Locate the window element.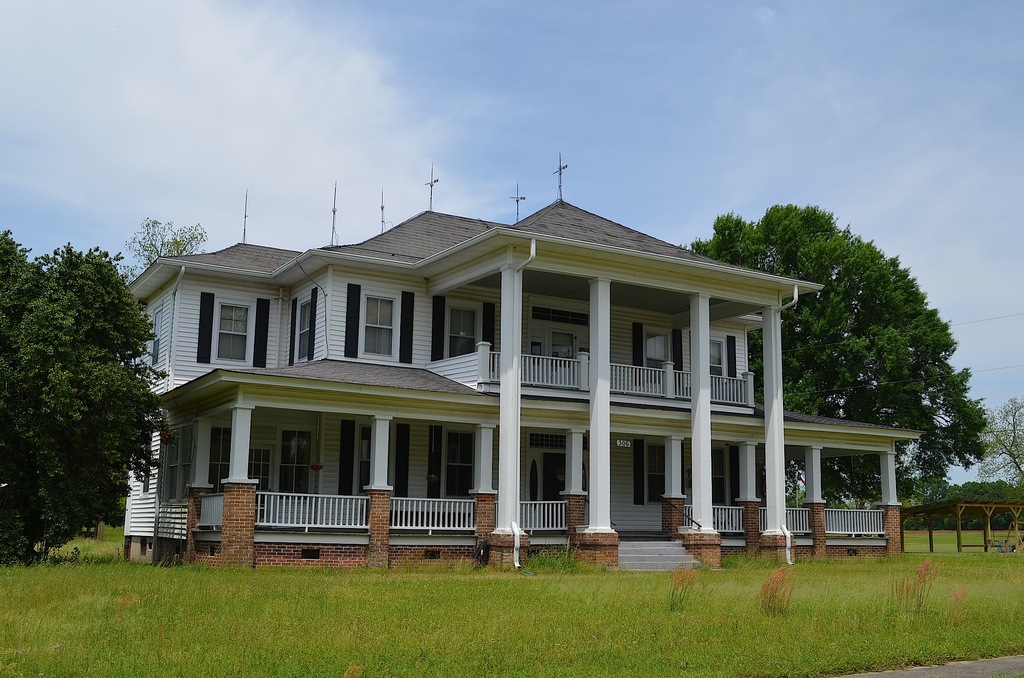
Element bbox: box=[548, 457, 570, 507].
